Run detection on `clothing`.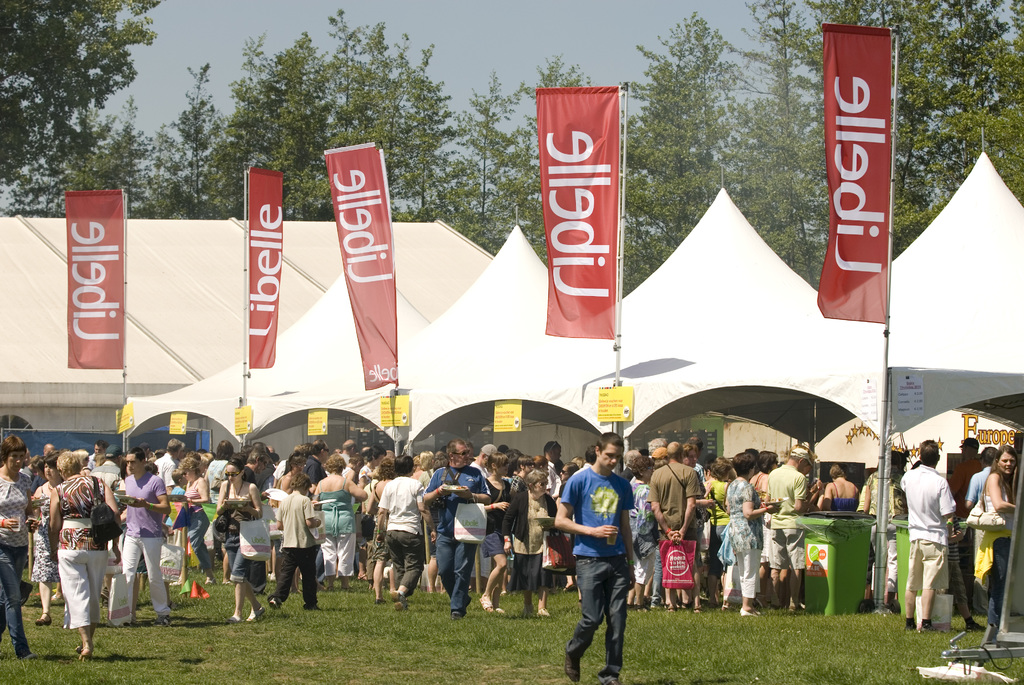
Result: pyautogui.locateOnScreen(716, 466, 762, 599).
